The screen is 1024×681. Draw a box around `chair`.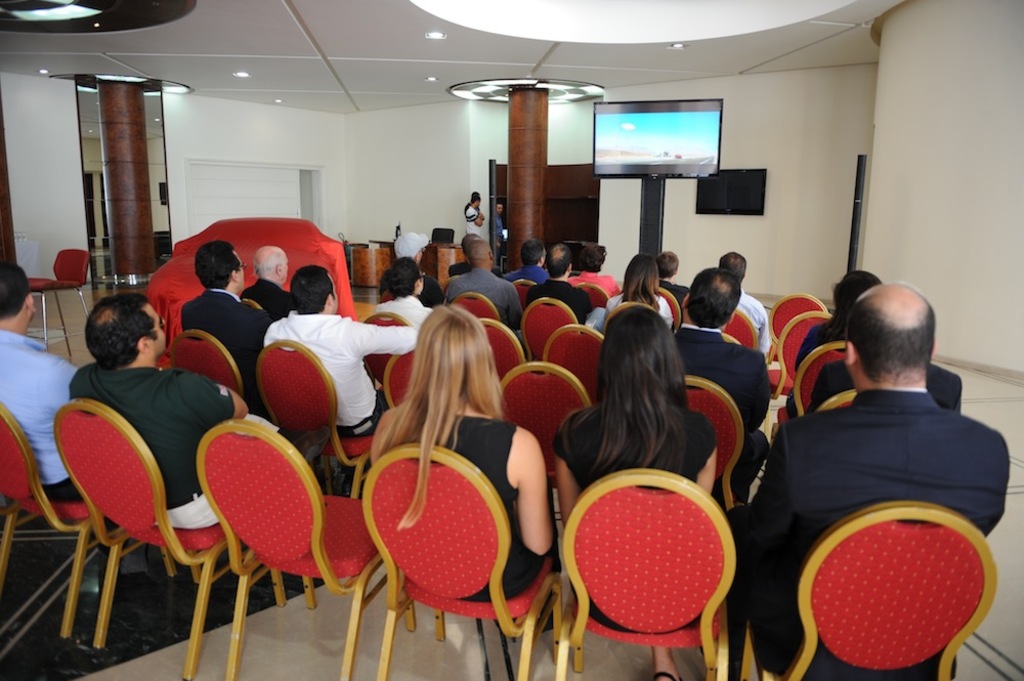
(364, 441, 563, 680).
